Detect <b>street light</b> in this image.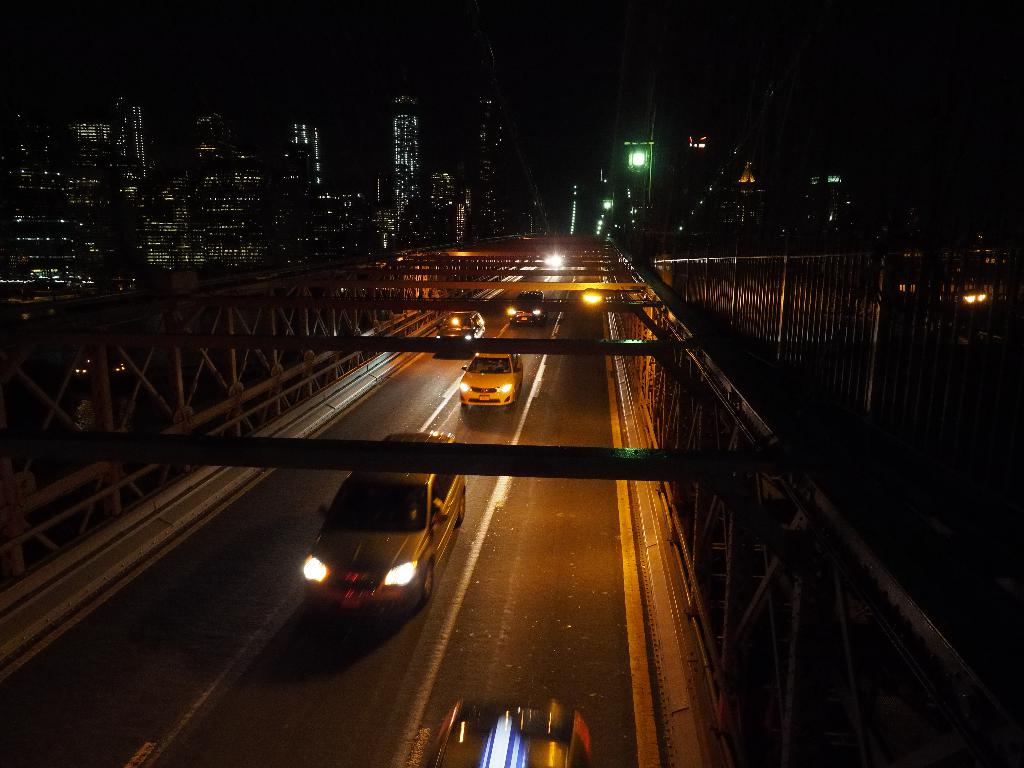
Detection: <region>600, 185, 613, 236</region>.
